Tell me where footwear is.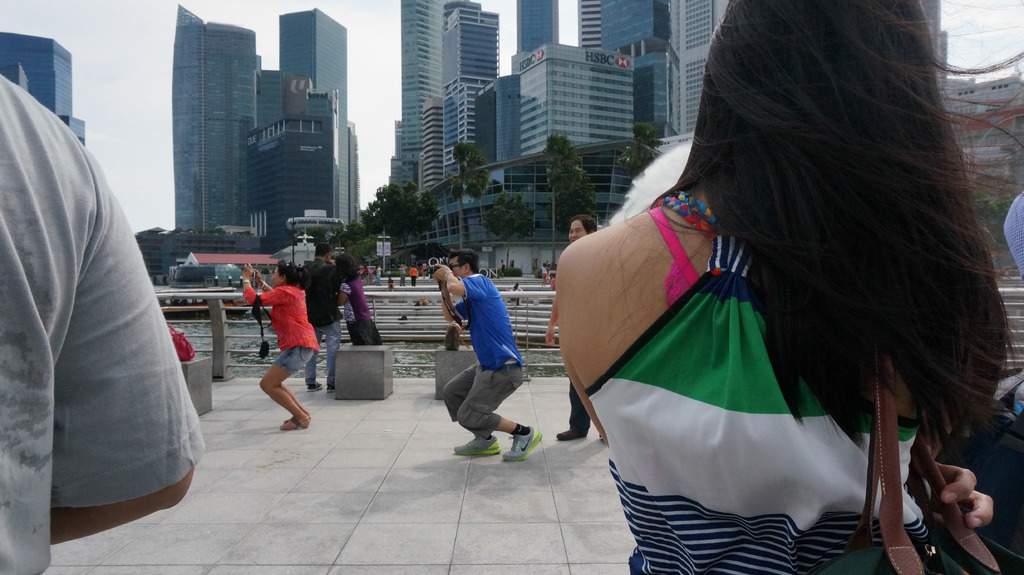
footwear is at {"x1": 308, "y1": 382, "x2": 322, "y2": 393}.
